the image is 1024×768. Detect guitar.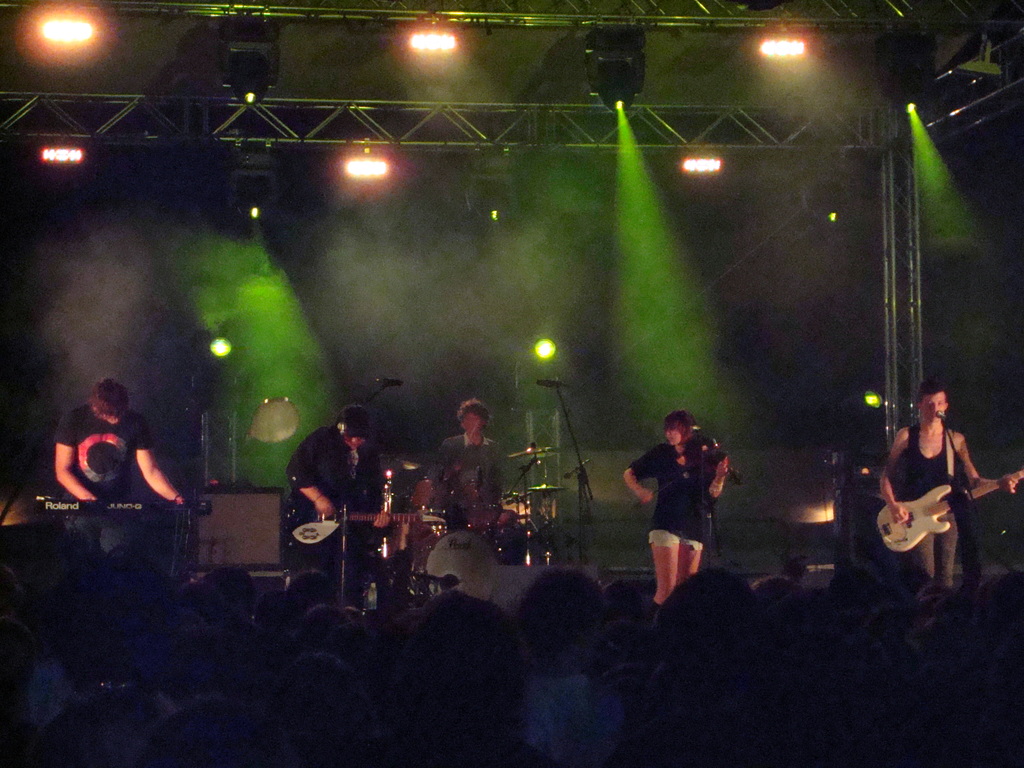
Detection: crop(296, 506, 438, 539).
